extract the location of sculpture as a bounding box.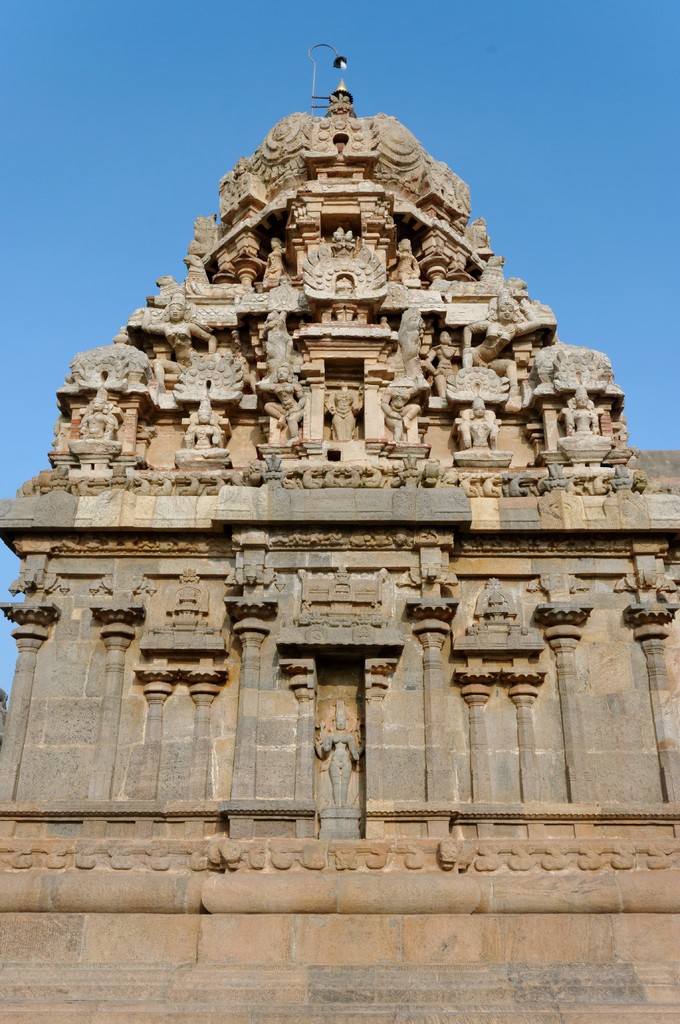
462, 396, 497, 450.
